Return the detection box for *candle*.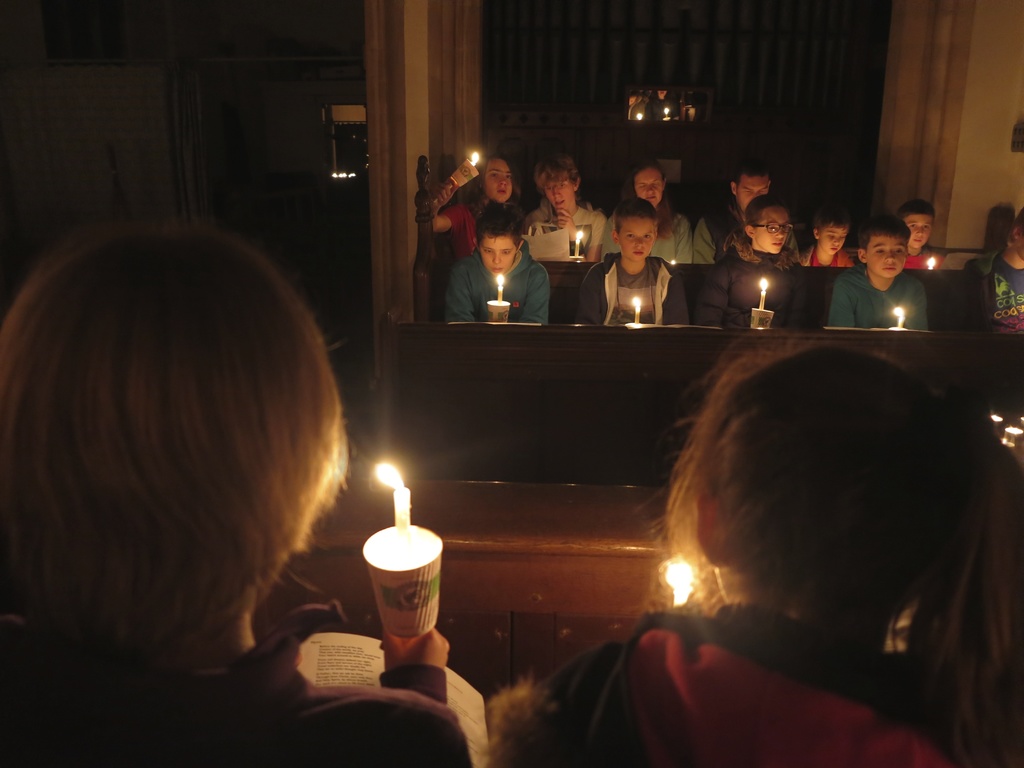
x1=574 y1=228 x2=583 y2=257.
